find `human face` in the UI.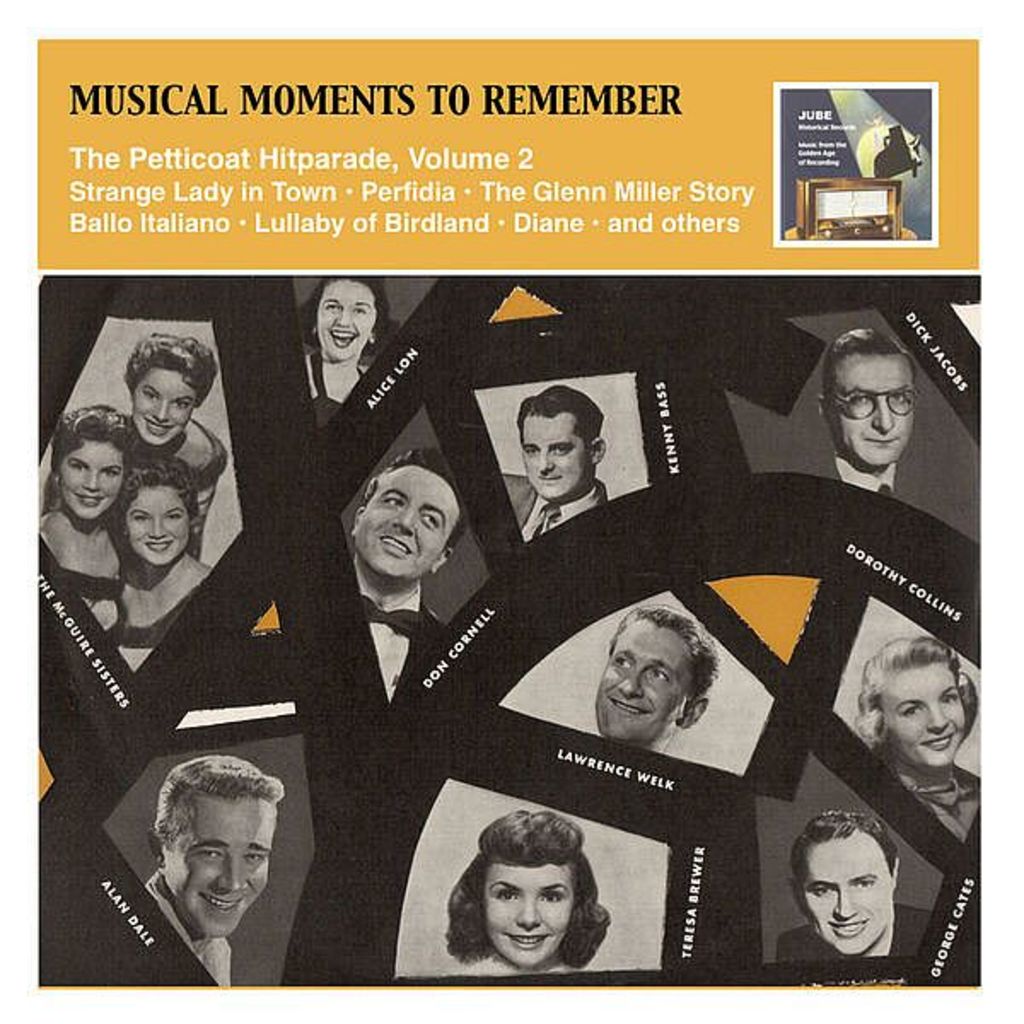
UI element at 171:797:282:932.
